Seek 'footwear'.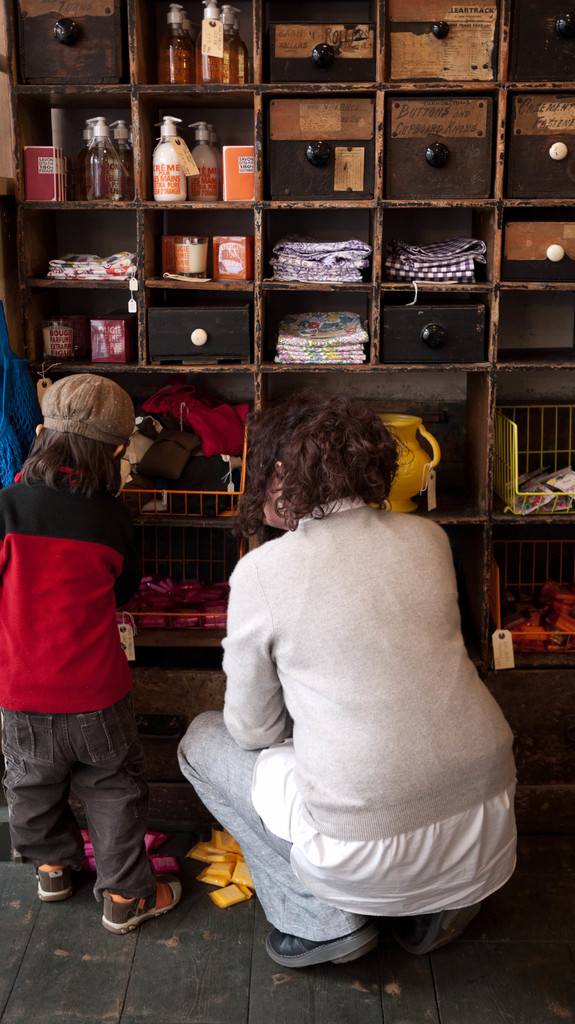
box=[107, 875, 176, 927].
